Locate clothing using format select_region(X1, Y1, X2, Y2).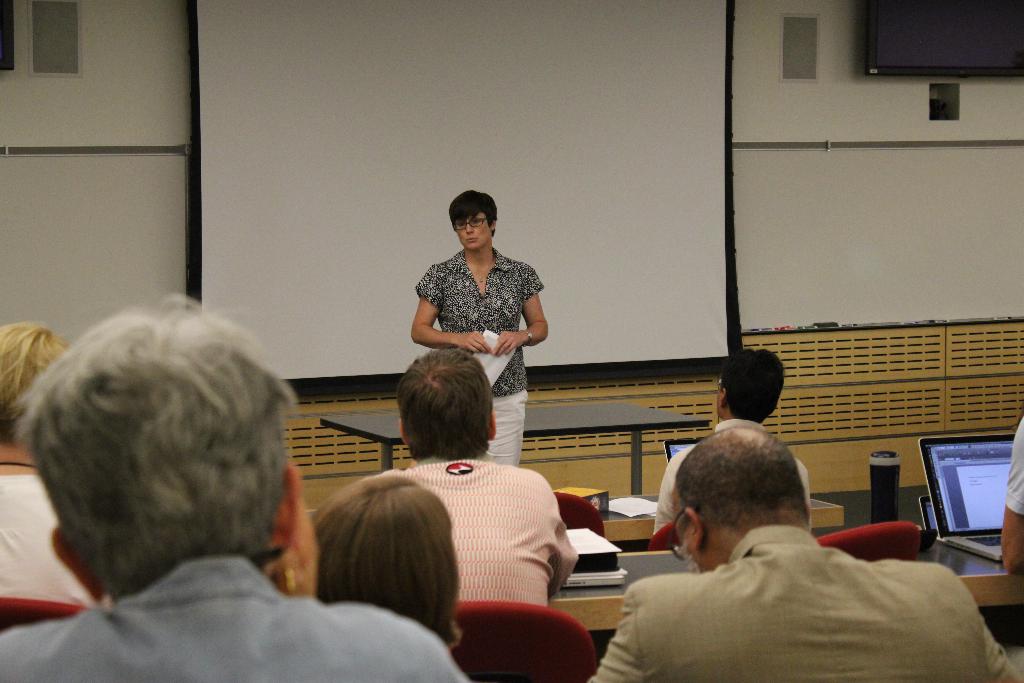
select_region(404, 448, 580, 609).
